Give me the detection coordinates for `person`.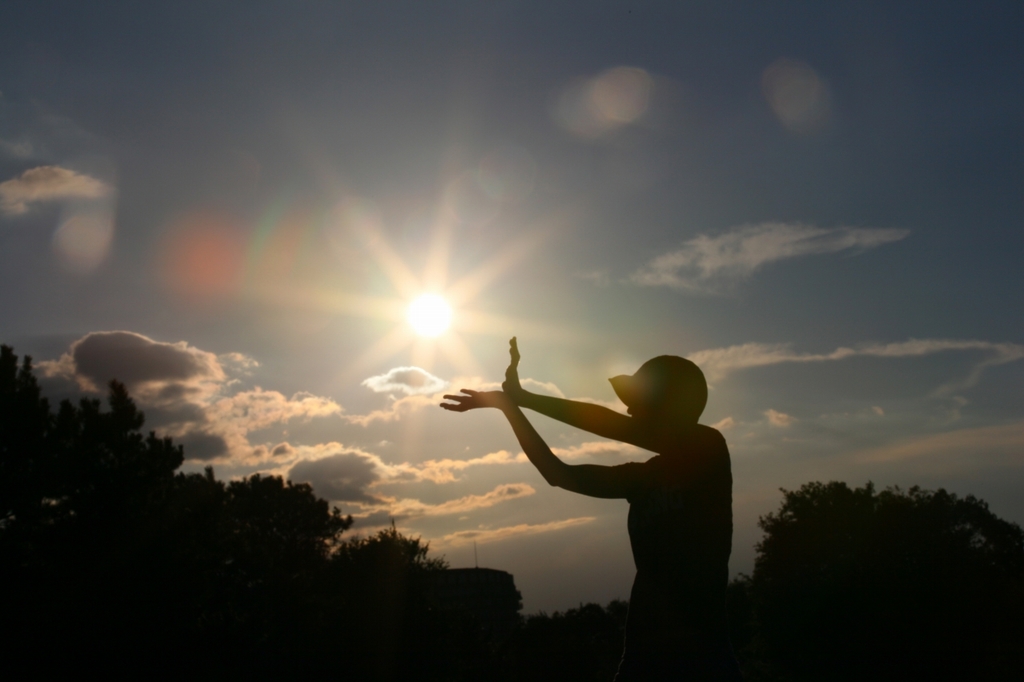
crop(526, 315, 755, 663).
